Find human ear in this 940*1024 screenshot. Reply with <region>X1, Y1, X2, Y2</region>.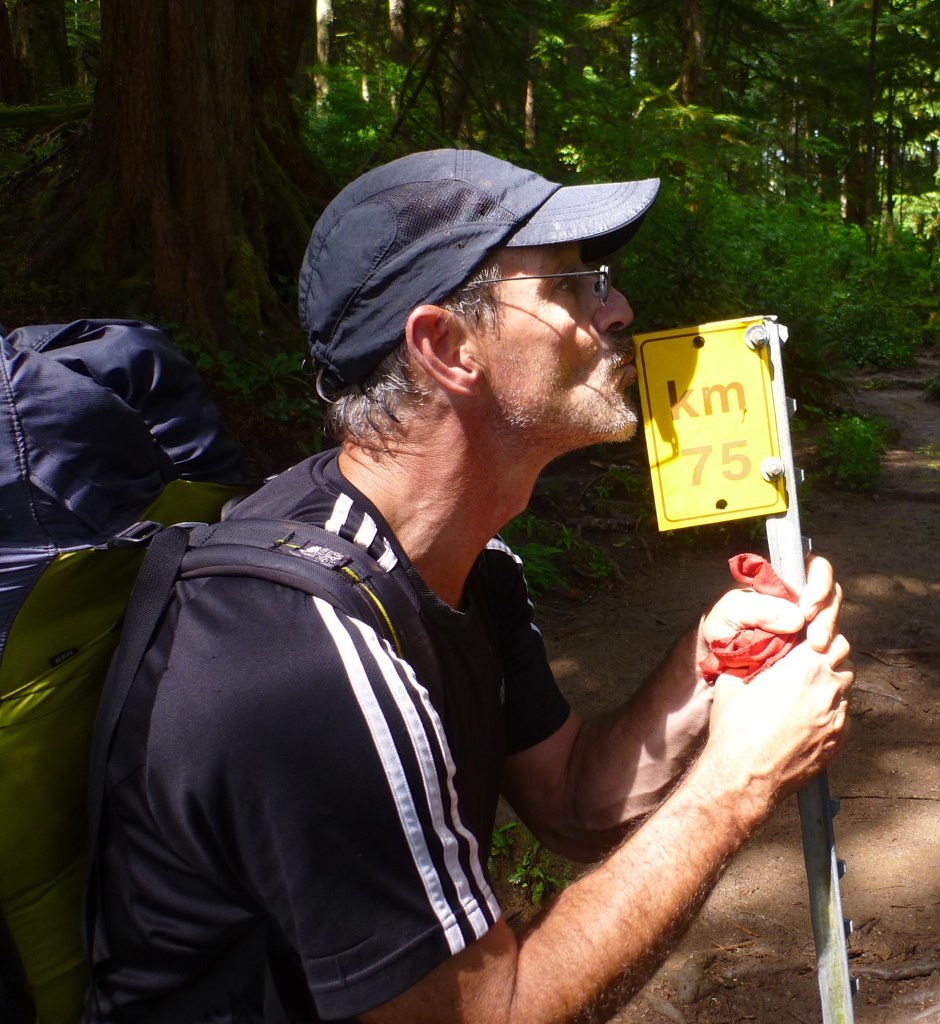
<region>411, 304, 475, 403</region>.
